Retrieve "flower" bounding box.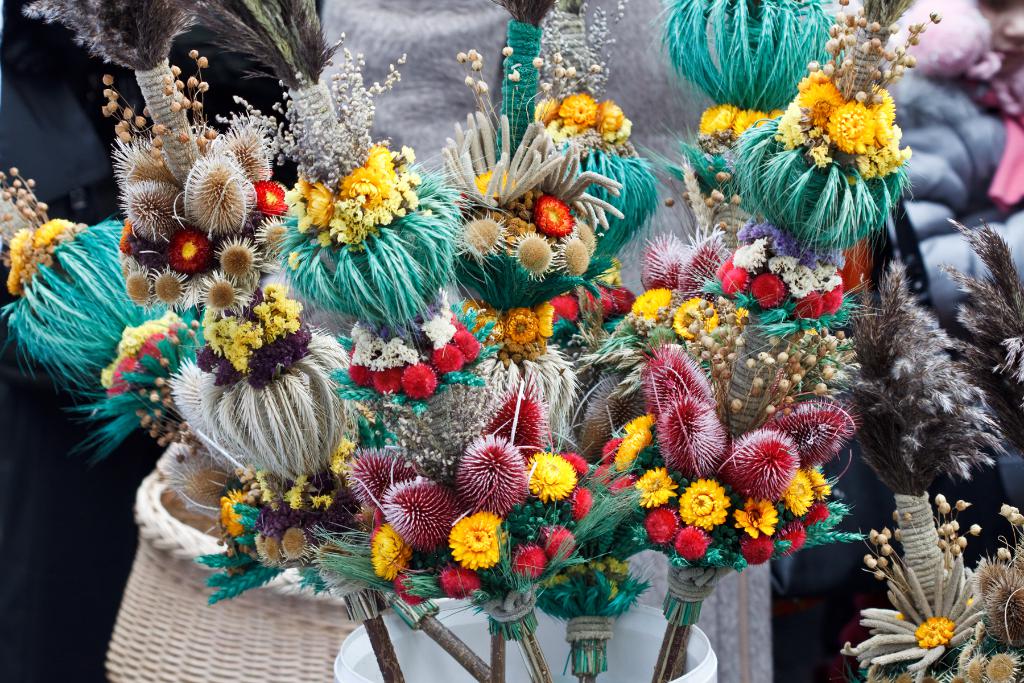
Bounding box: x1=508, y1=305, x2=539, y2=349.
